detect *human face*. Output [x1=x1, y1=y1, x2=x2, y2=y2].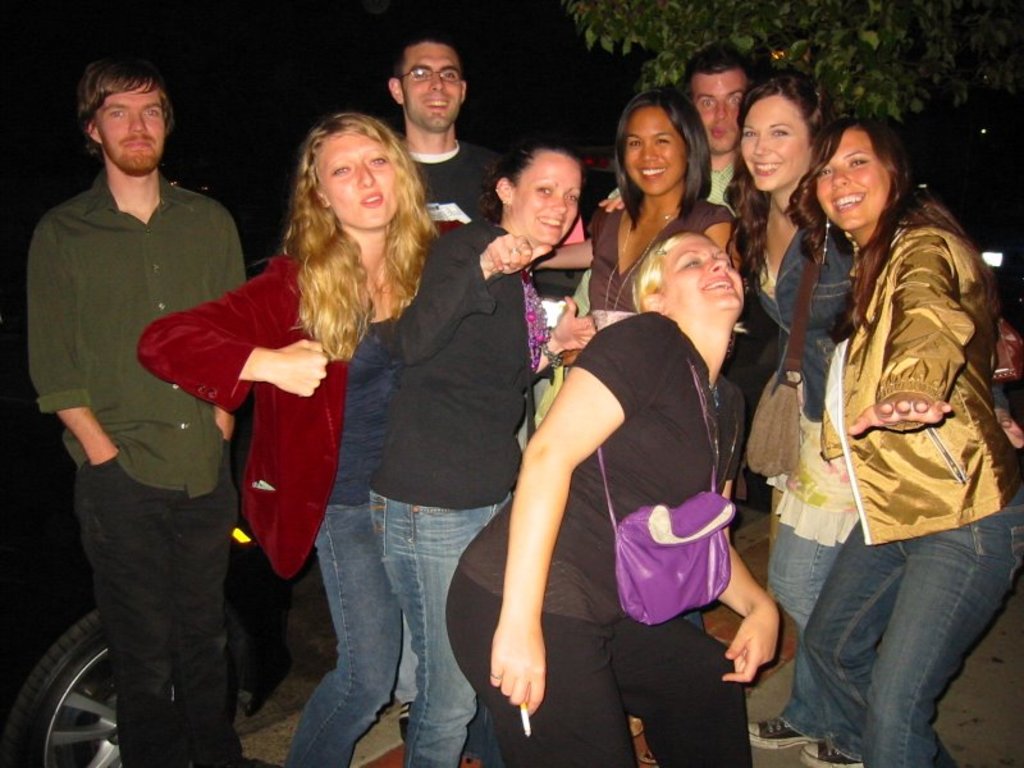
[x1=691, y1=72, x2=746, y2=154].
